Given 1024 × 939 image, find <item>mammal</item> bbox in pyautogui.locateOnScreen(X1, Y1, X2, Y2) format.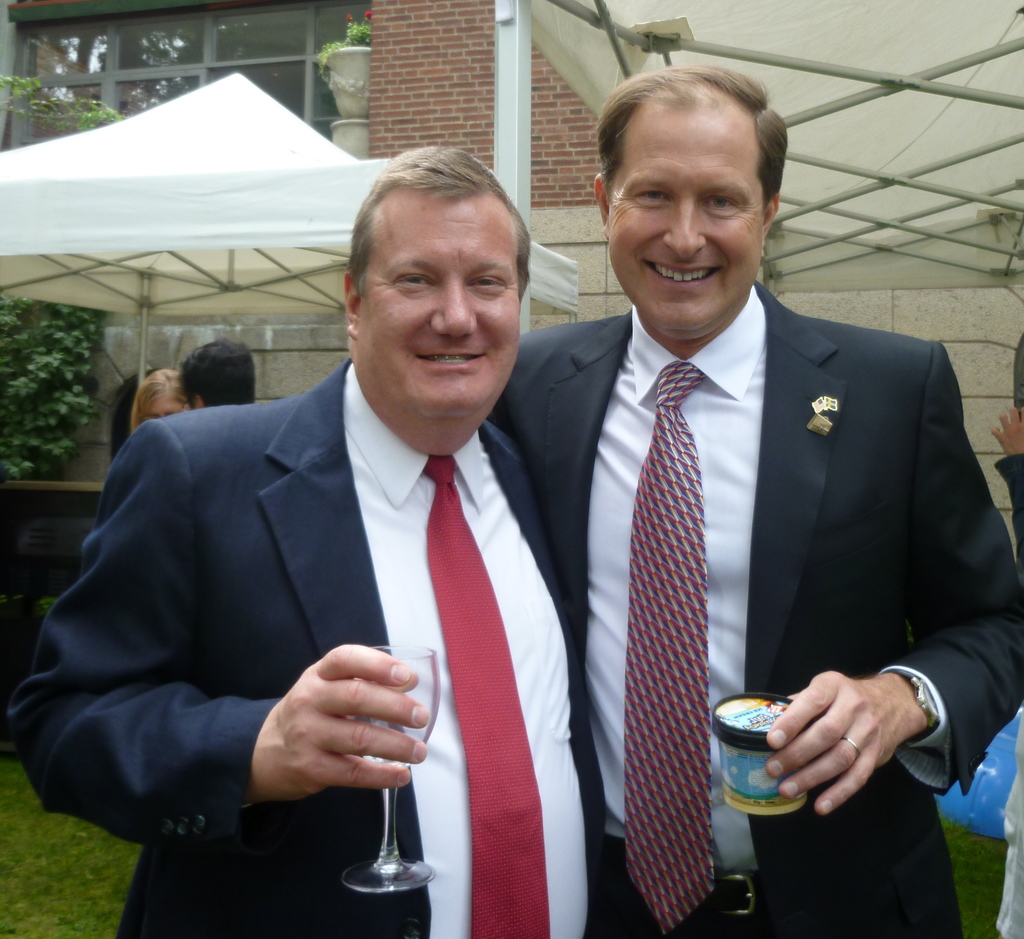
pyautogui.locateOnScreen(0, 146, 615, 938).
